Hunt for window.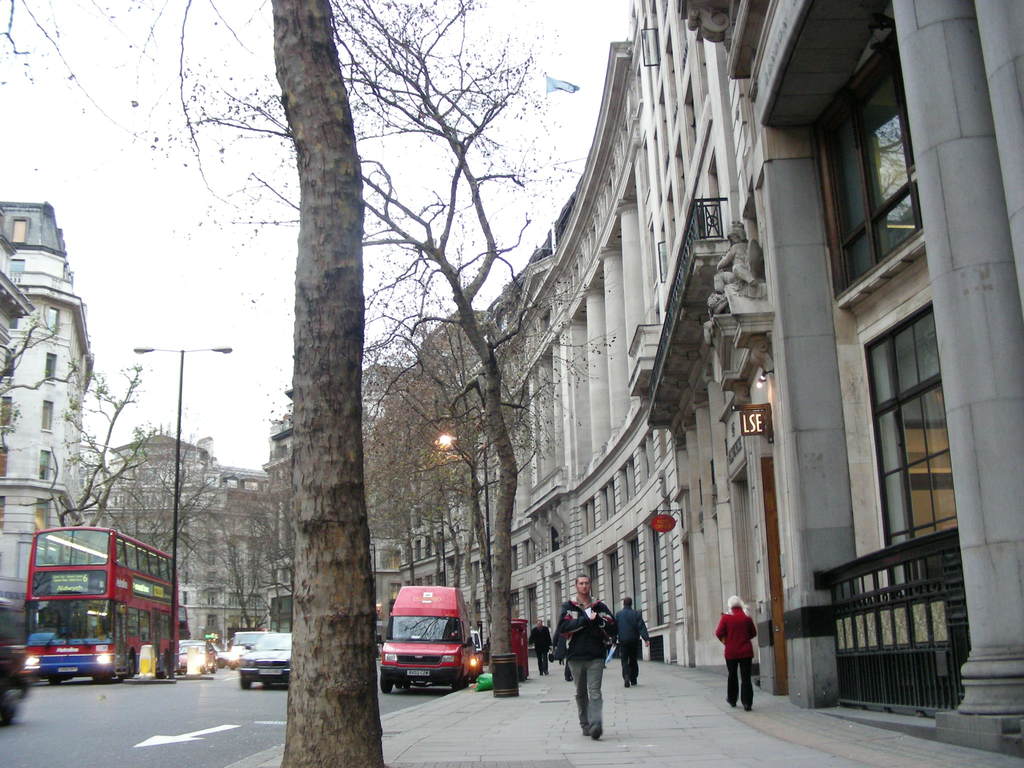
Hunted down at 207,569,216,582.
